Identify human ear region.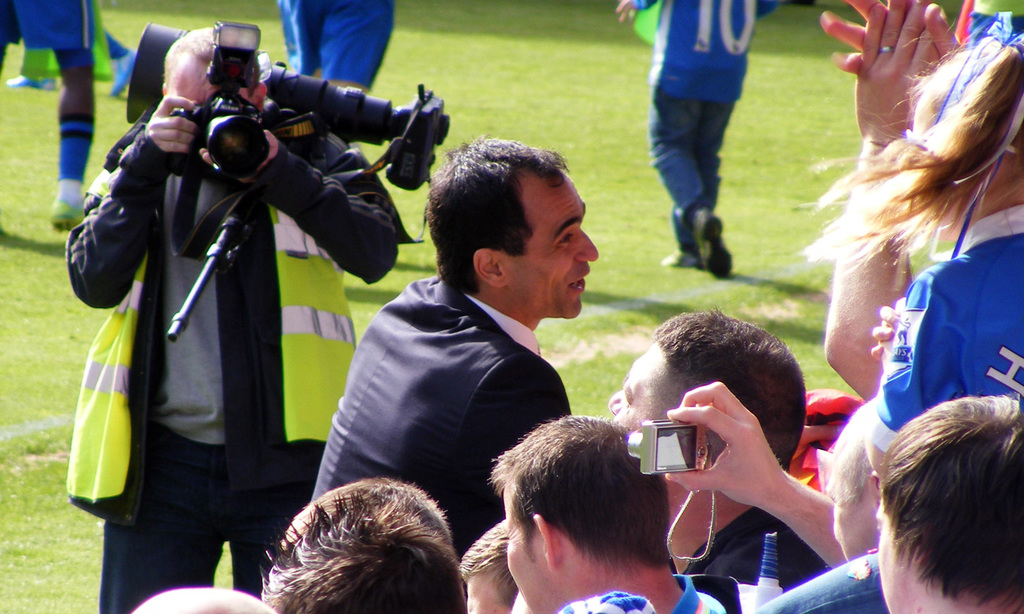
Region: bbox(531, 512, 557, 571).
